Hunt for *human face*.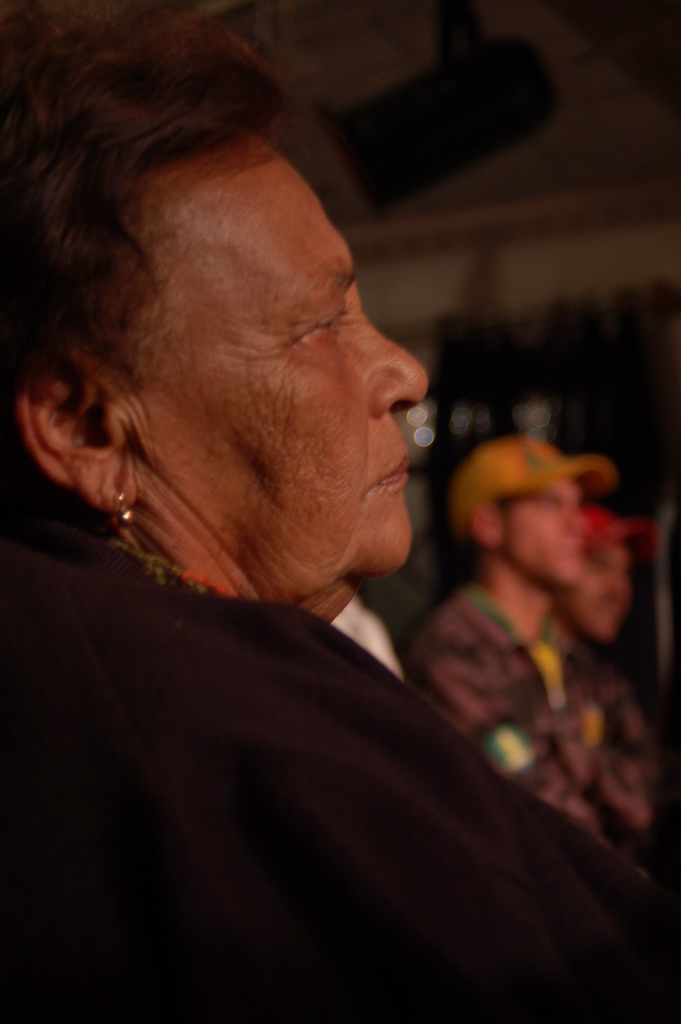
Hunted down at rect(502, 474, 578, 589).
